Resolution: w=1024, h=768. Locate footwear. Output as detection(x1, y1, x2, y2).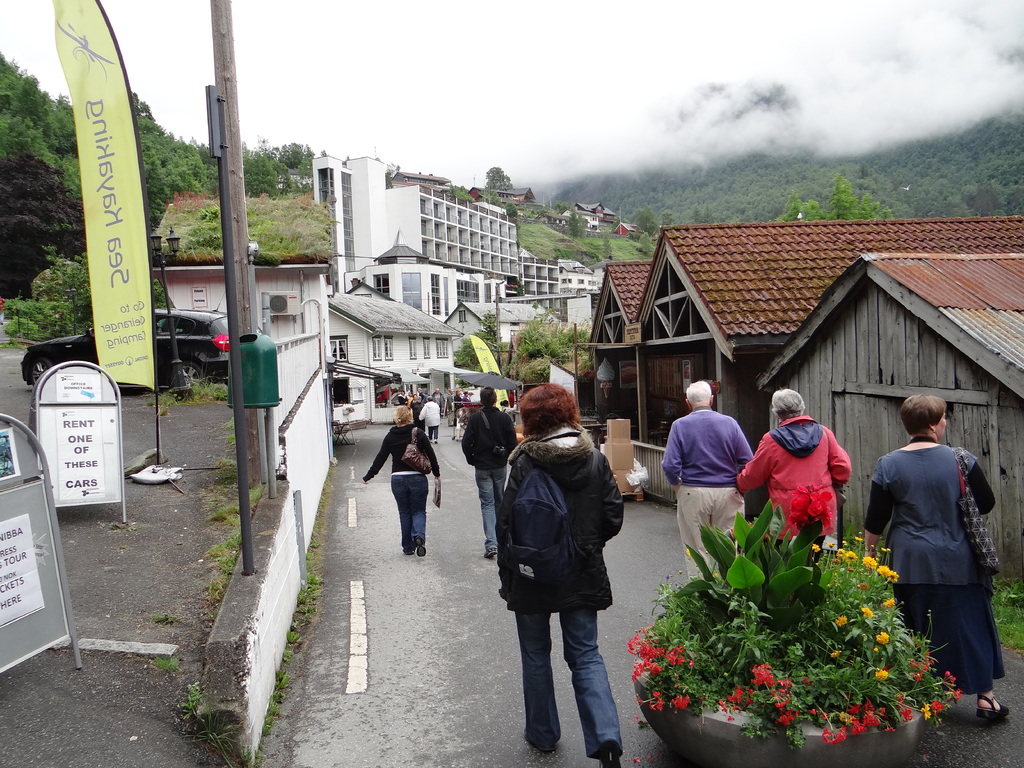
detection(976, 692, 1013, 721).
